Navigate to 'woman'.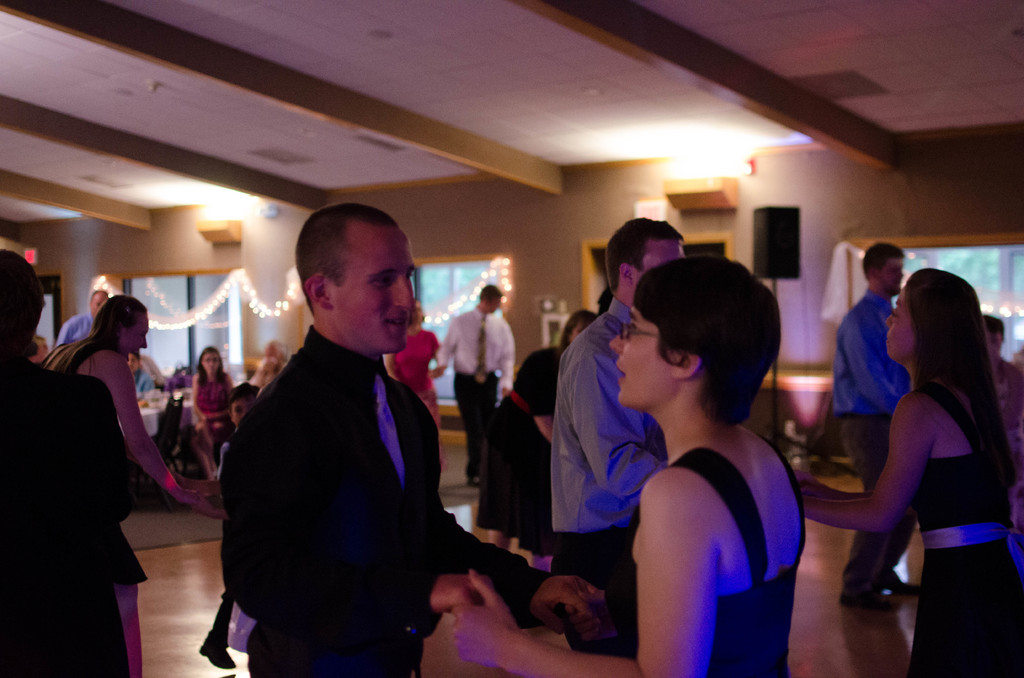
Navigation target: detection(463, 298, 618, 547).
